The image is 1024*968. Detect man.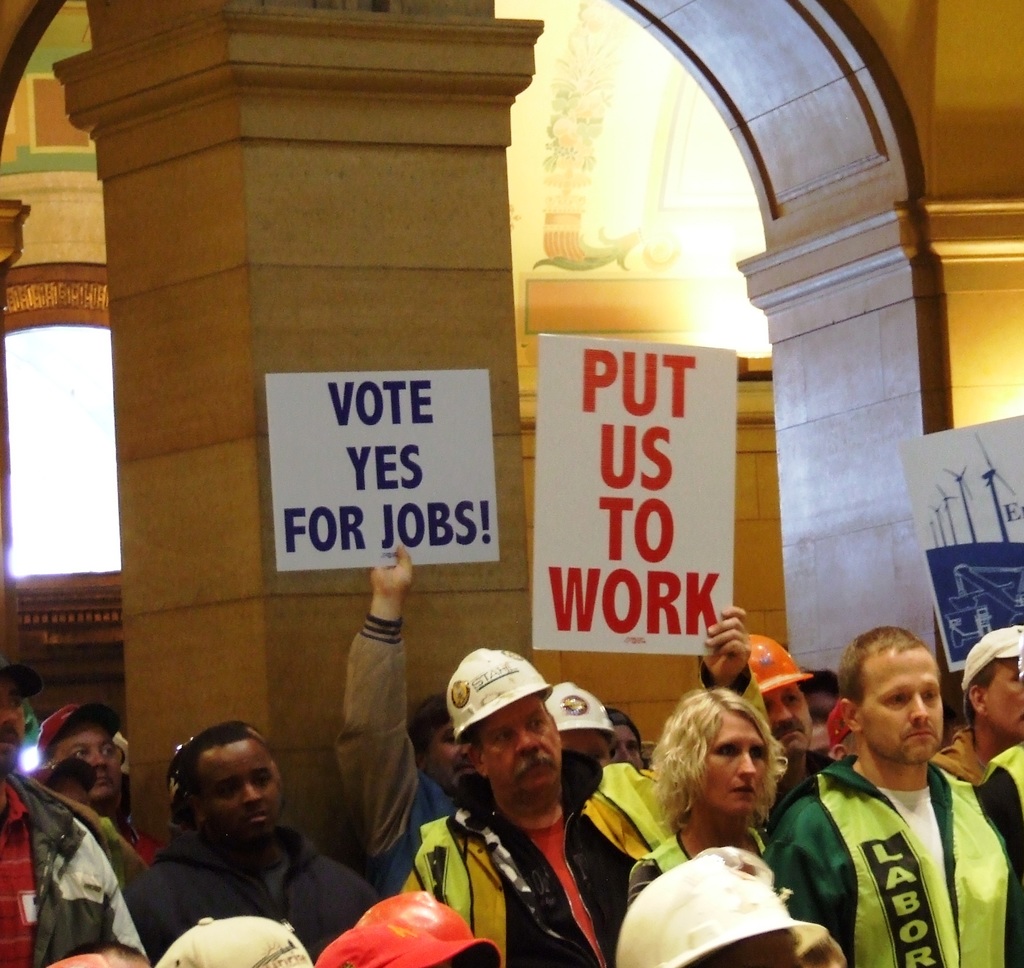
Detection: (763, 626, 1023, 967).
